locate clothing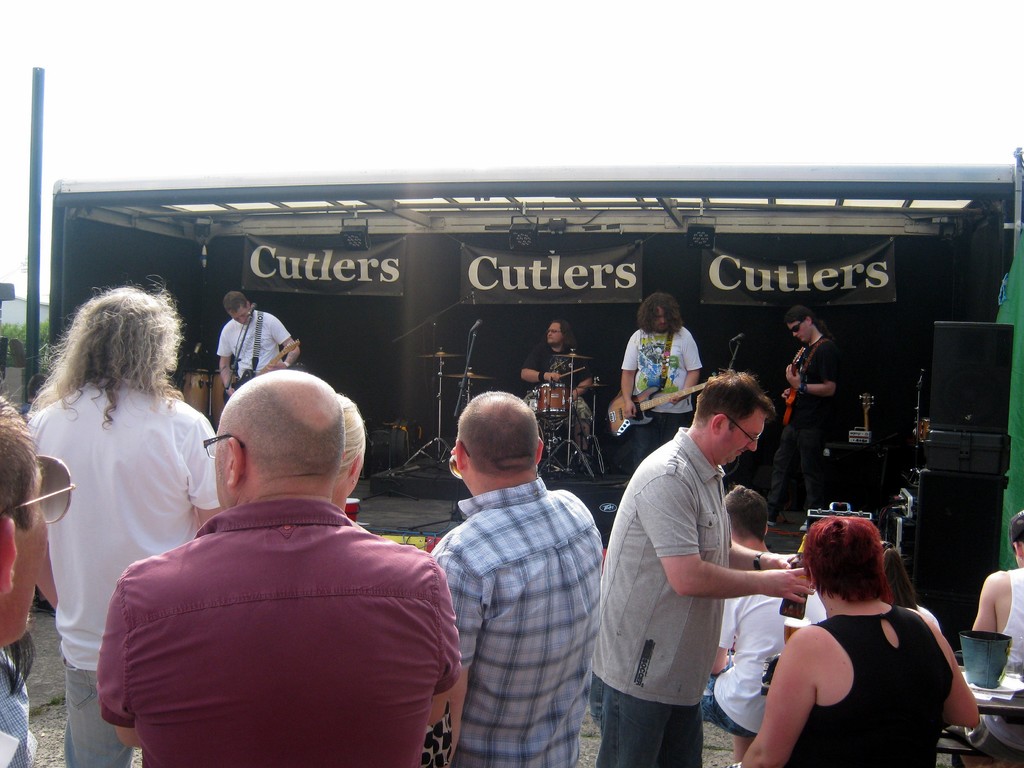
locate(999, 565, 1023, 680)
